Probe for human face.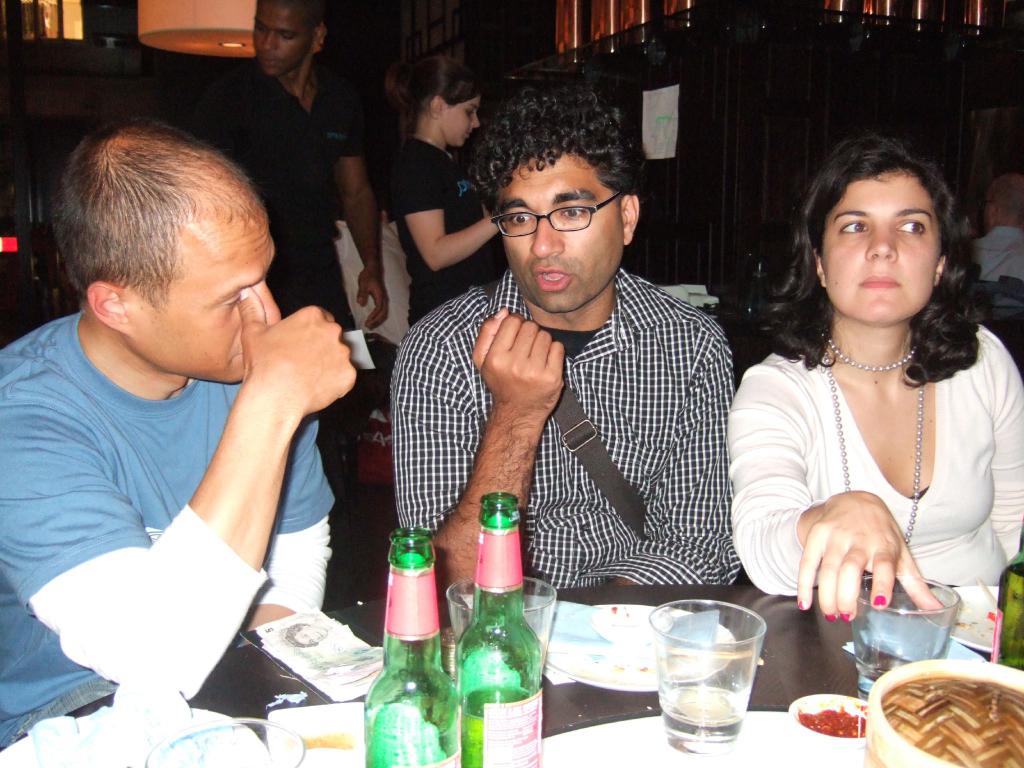
Probe result: (822,176,943,321).
